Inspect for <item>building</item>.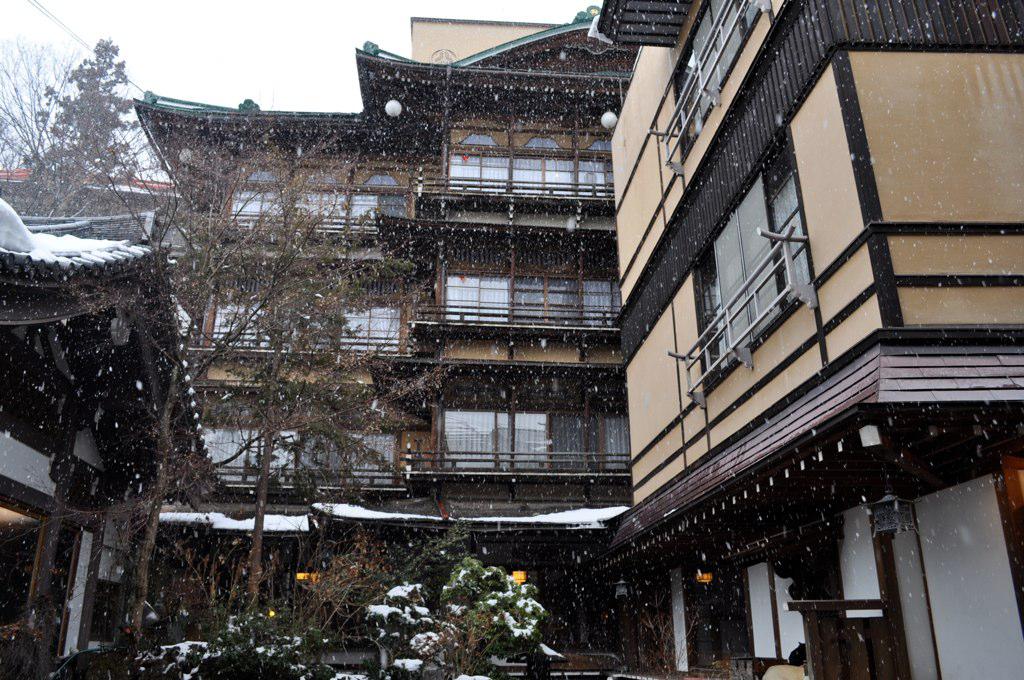
Inspection: 130,16,636,679.
